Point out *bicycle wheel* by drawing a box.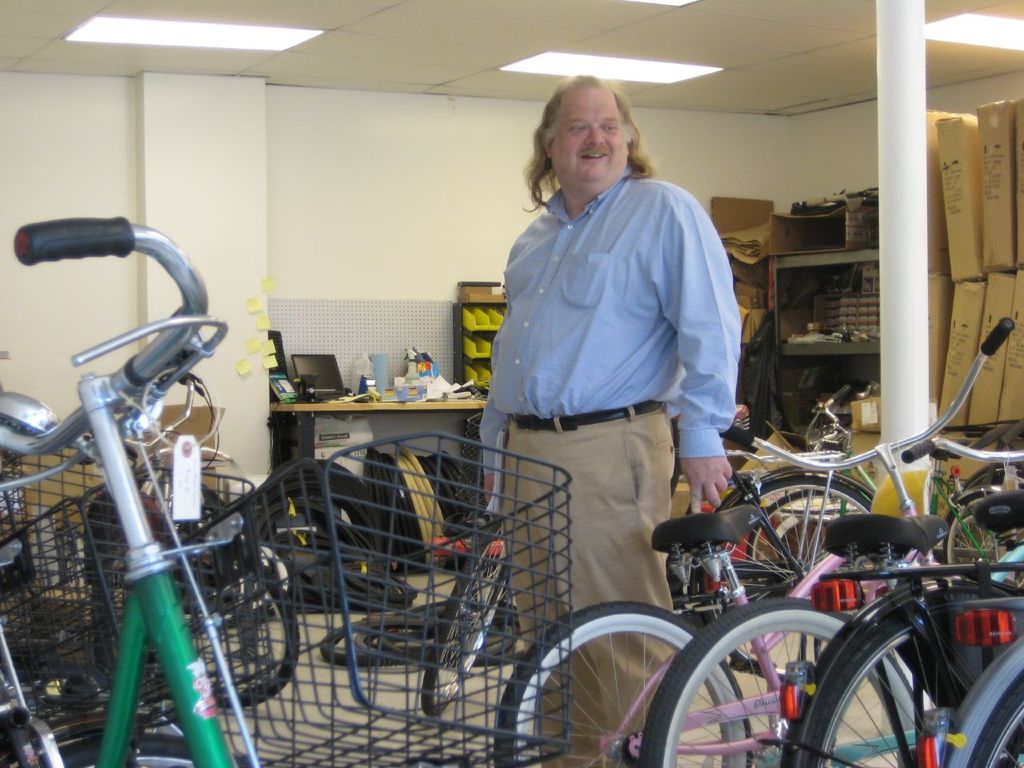
(110, 527, 315, 736).
